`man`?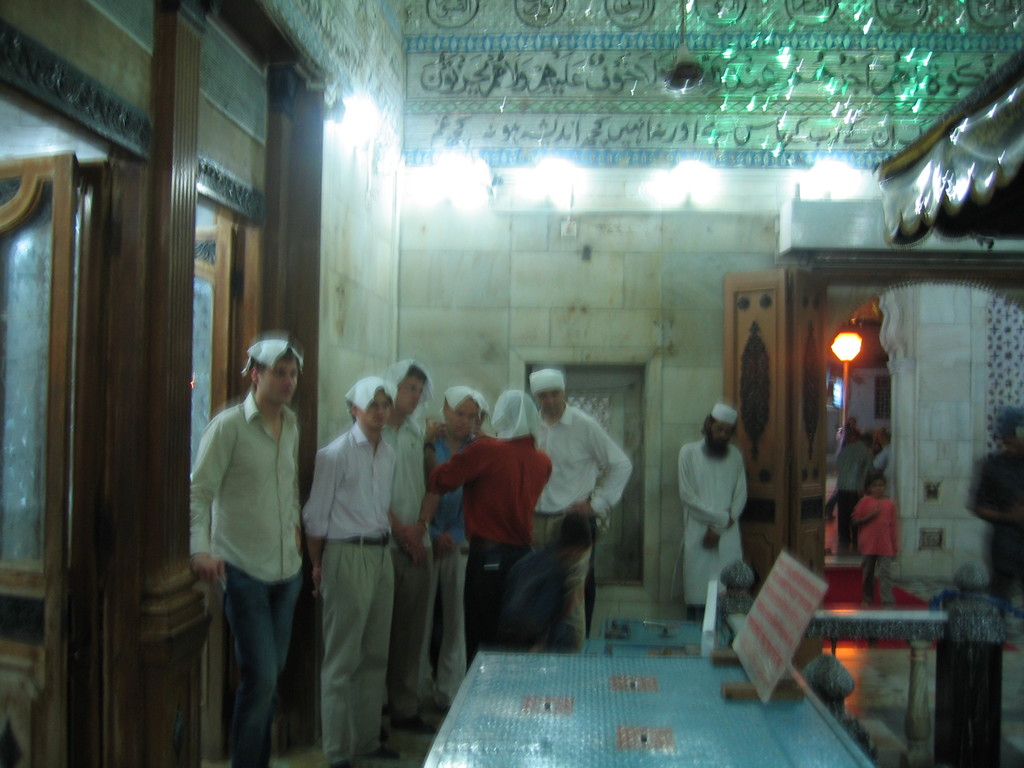
[386,349,431,739]
